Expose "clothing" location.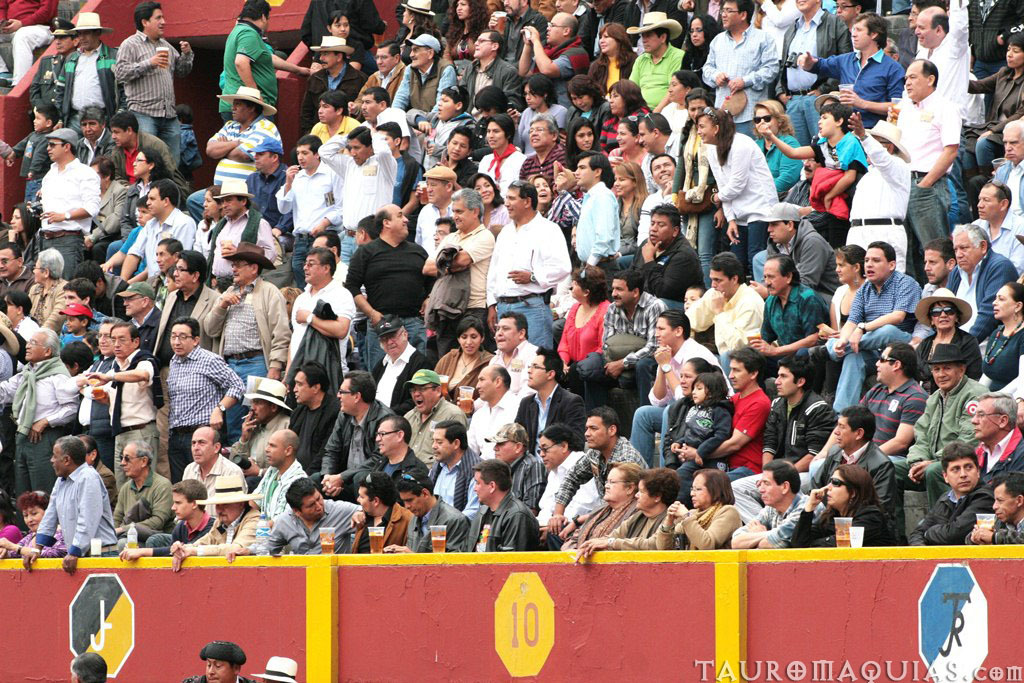
Exposed at bbox=(299, 59, 364, 131).
